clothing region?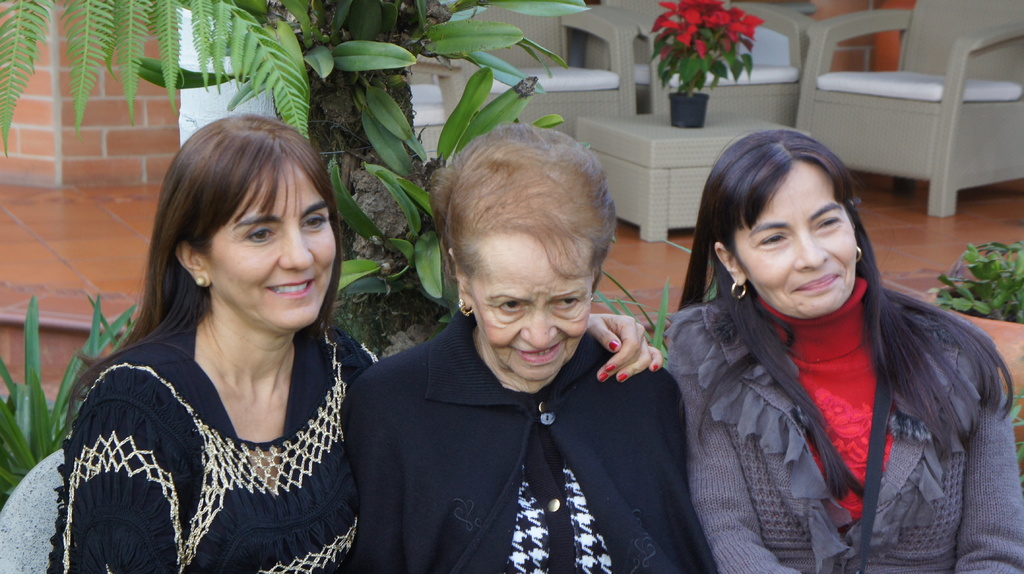
locate(666, 278, 1023, 573)
